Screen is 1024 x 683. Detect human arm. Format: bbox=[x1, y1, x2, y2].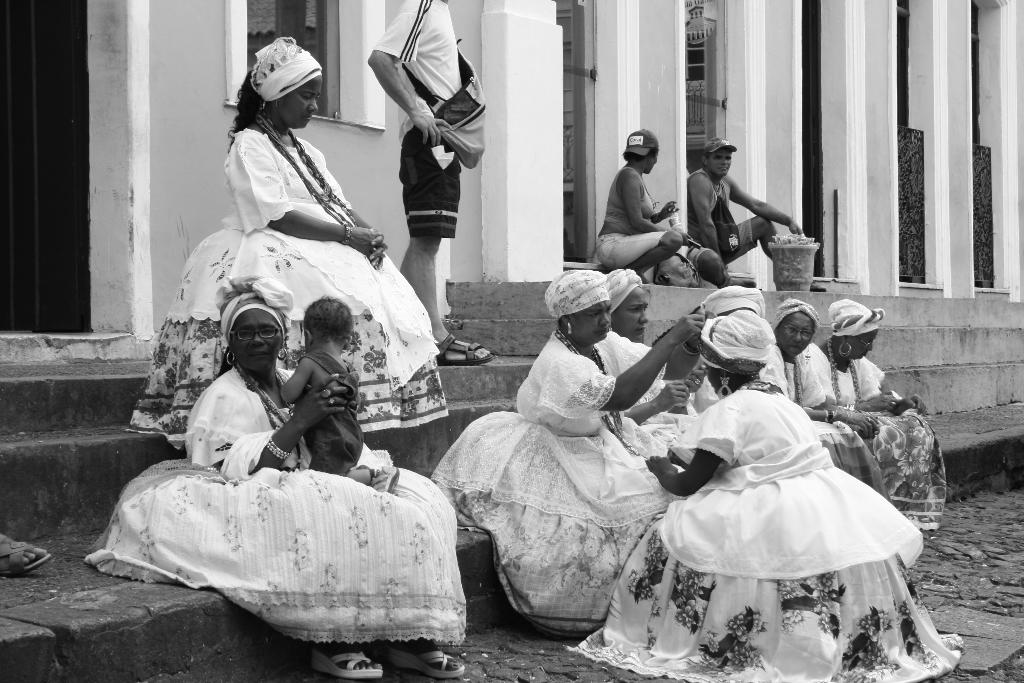
bbox=[318, 150, 388, 263].
